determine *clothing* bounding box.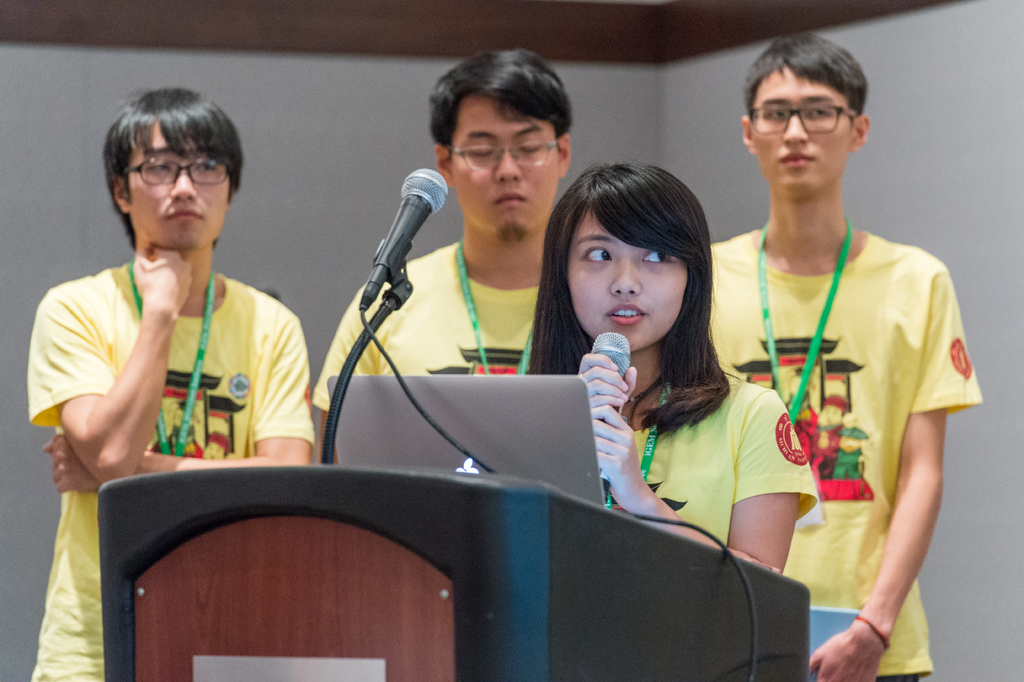
Determined: <region>28, 260, 308, 681</region>.
